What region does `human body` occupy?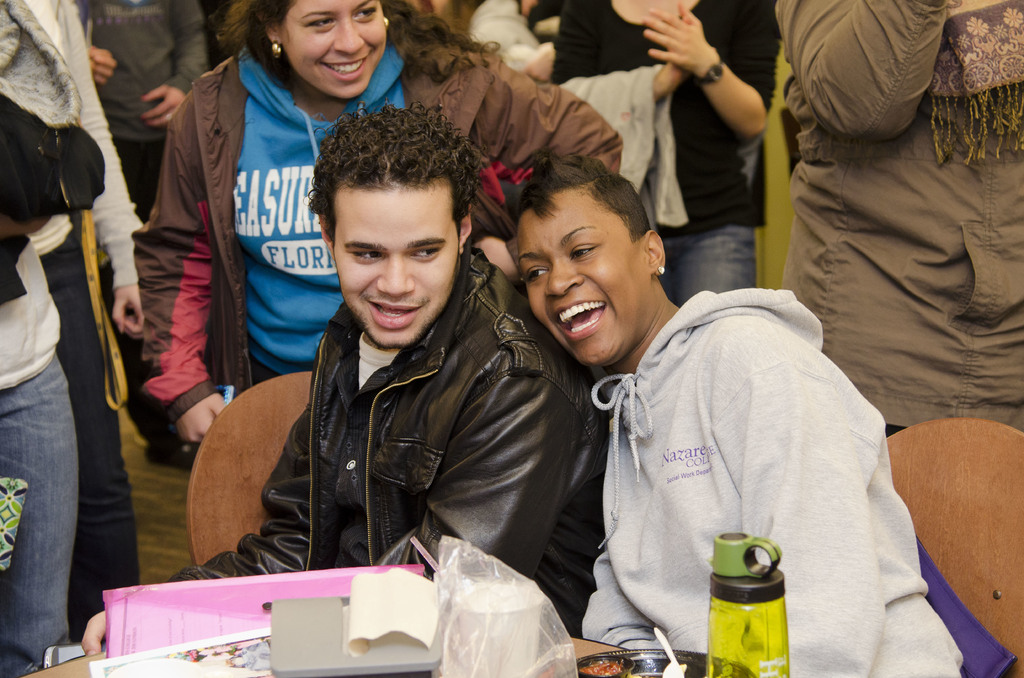
(x1=195, y1=95, x2=575, y2=634).
